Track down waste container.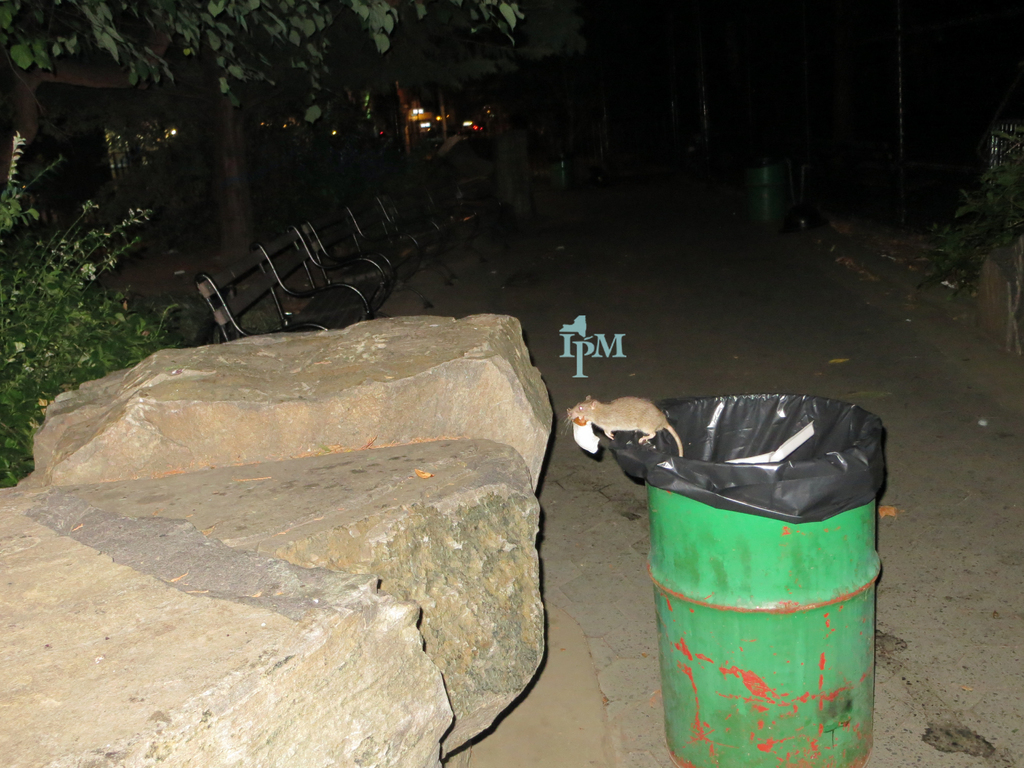
Tracked to l=630, t=383, r=893, b=767.
